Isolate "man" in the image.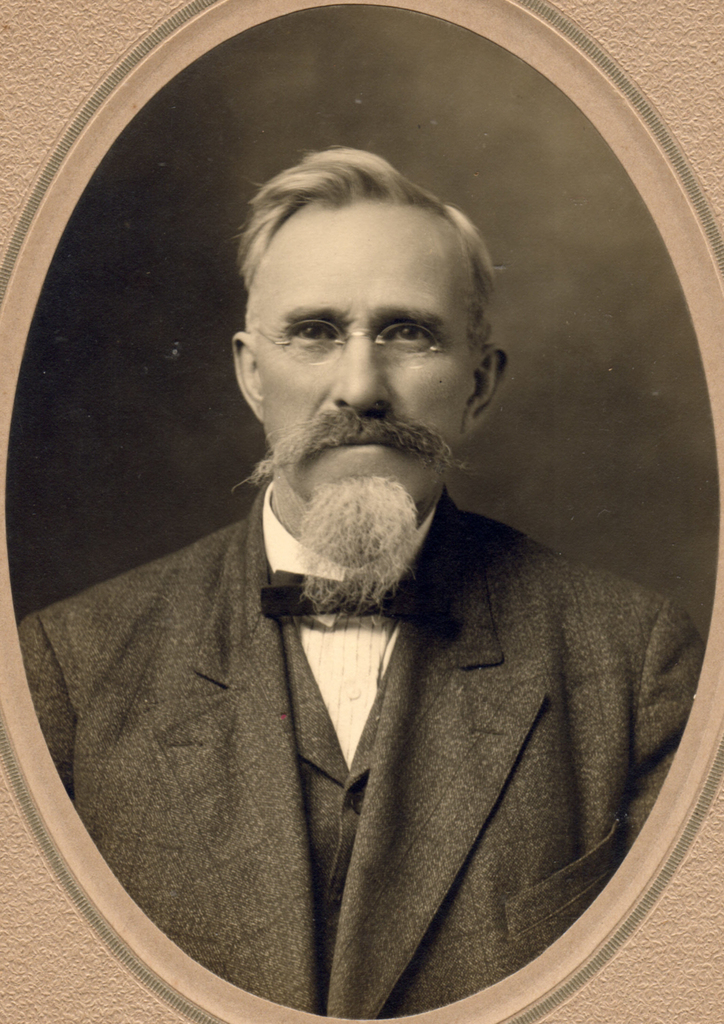
Isolated region: bbox(0, 86, 723, 1005).
